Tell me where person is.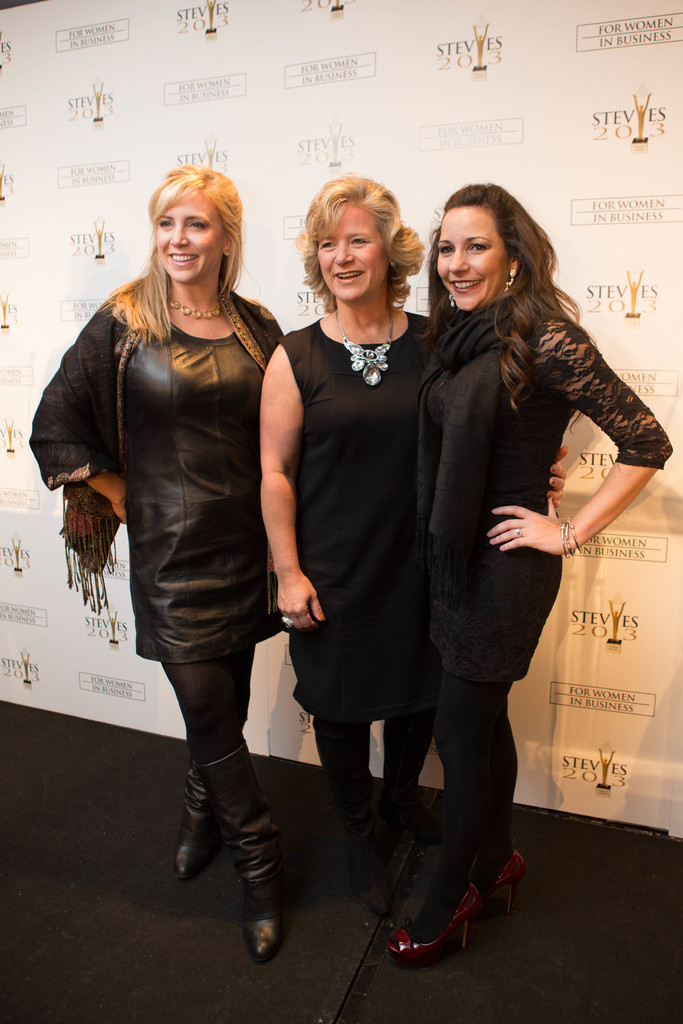
person is at box(251, 166, 454, 900).
